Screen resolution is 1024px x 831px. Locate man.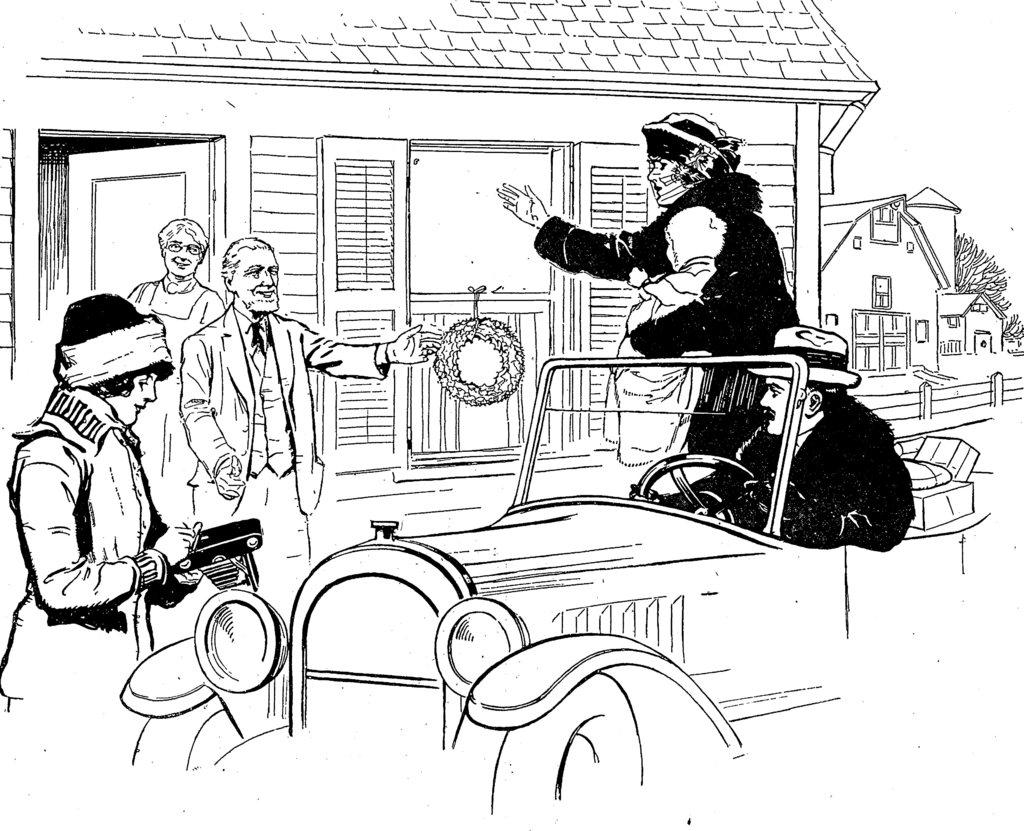
[628, 325, 915, 554].
